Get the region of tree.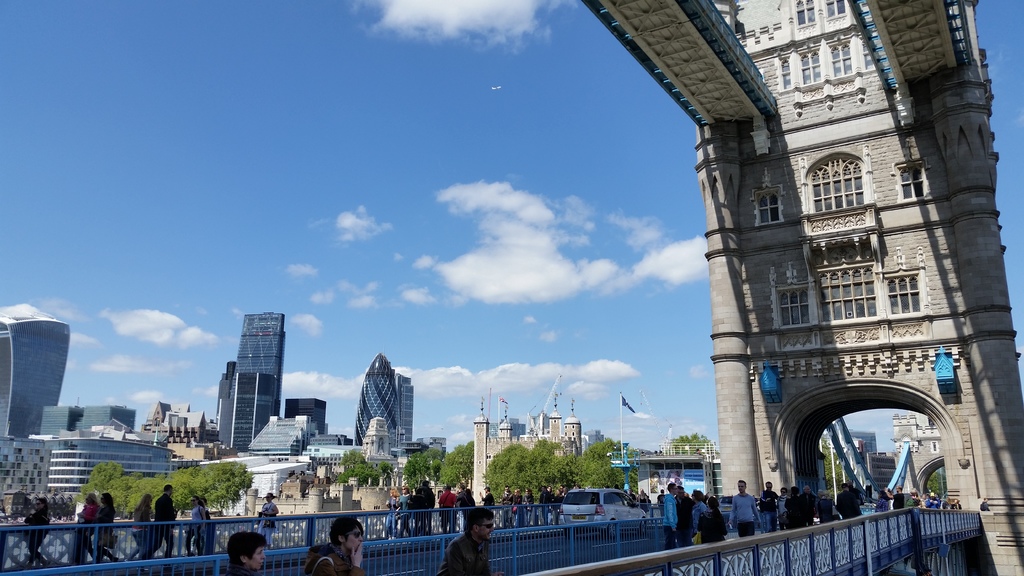
(left=108, top=463, right=155, bottom=507).
